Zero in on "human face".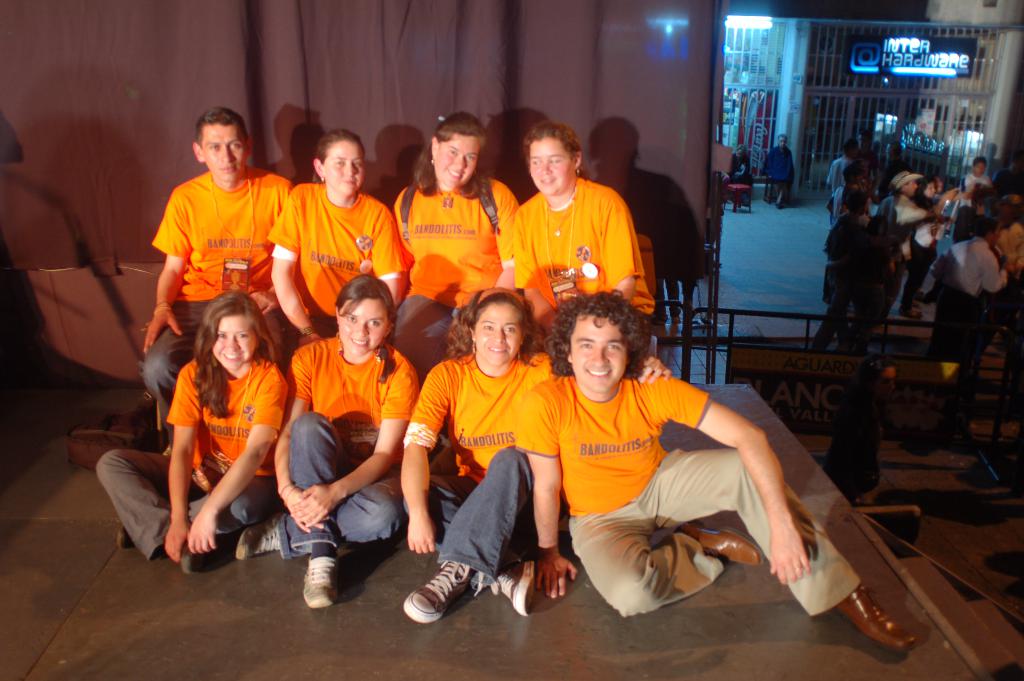
Zeroed in: box=[923, 183, 936, 200].
